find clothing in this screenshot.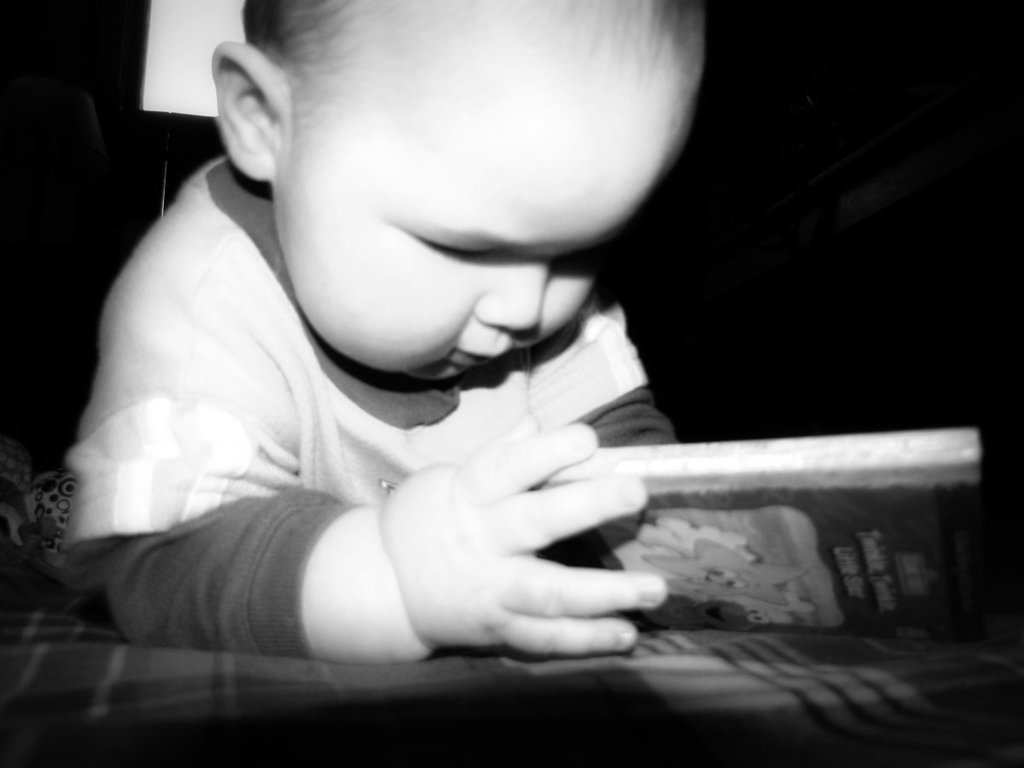
The bounding box for clothing is [left=60, top=154, right=677, bottom=652].
